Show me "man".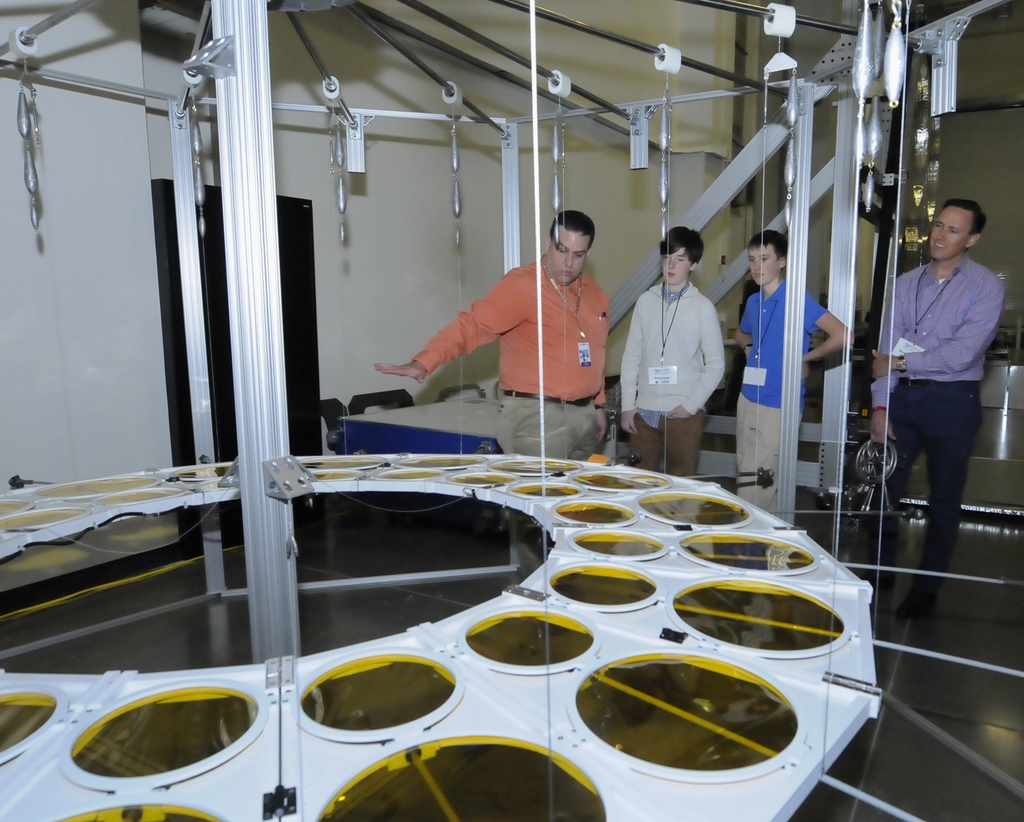
"man" is here: 841, 199, 1004, 616.
